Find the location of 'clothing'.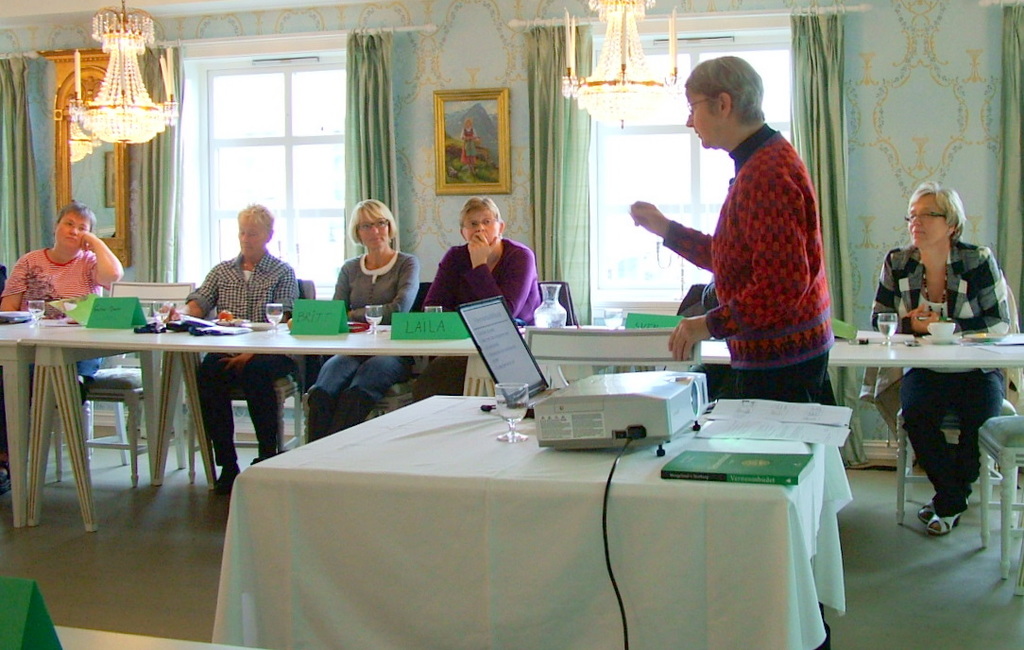
Location: 196/248/323/476.
